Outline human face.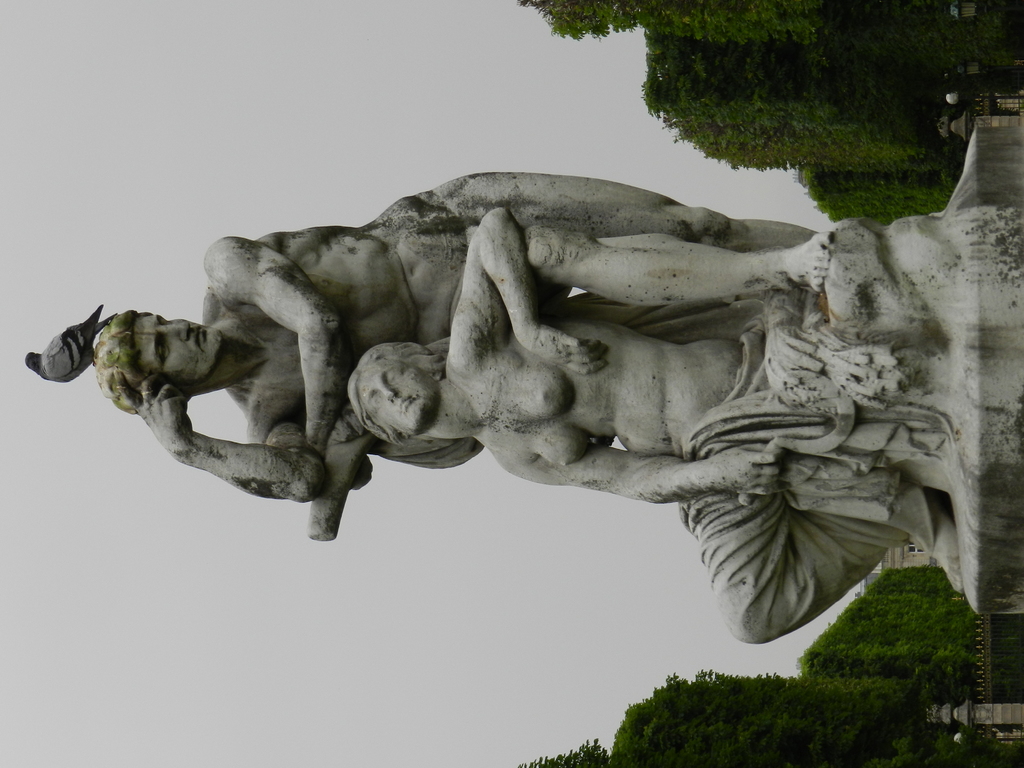
Outline: select_region(353, 358, 442, 438).
